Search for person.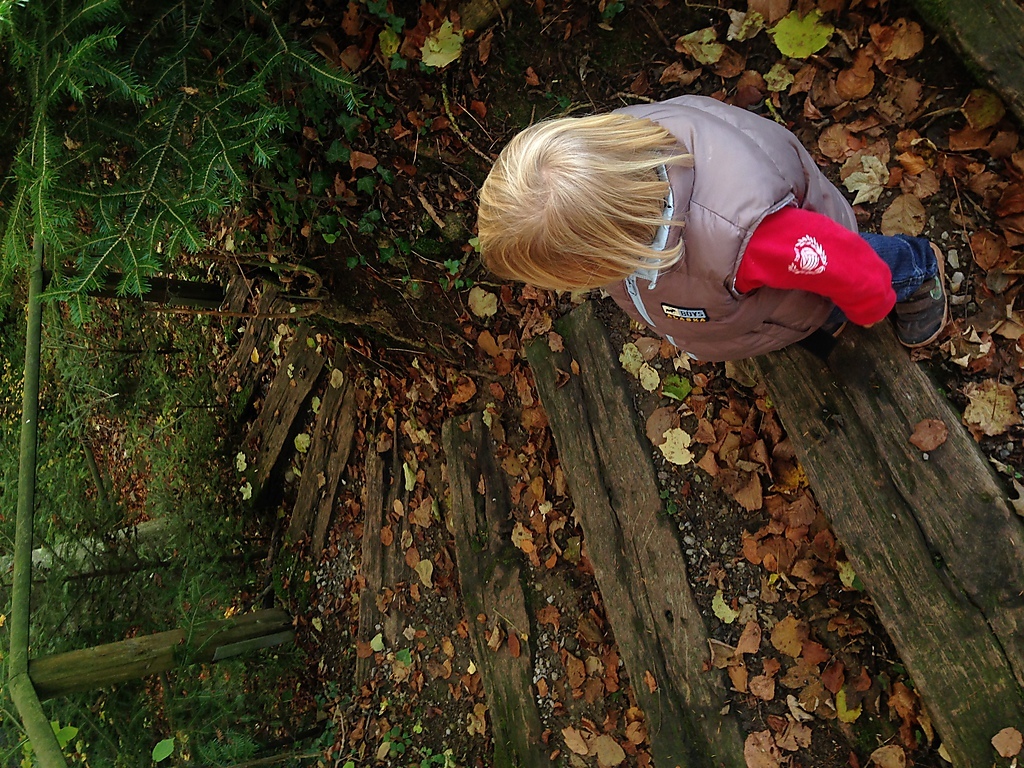
Found at box(470, 93, 958, 368).
